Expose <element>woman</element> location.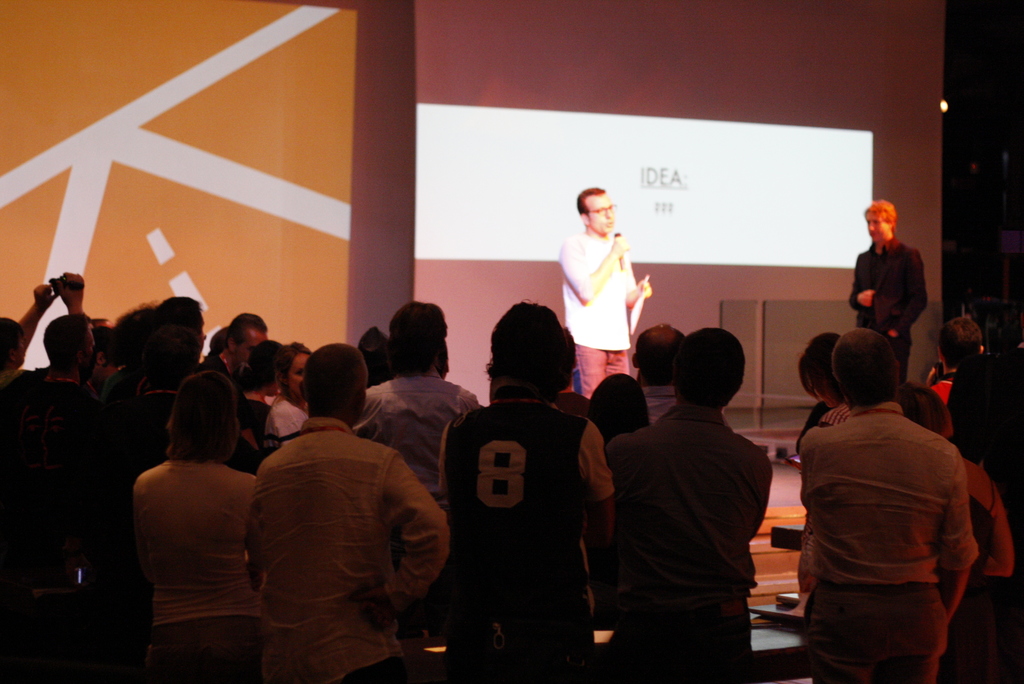
Exposed at detection(262, 338, 310, 447).
